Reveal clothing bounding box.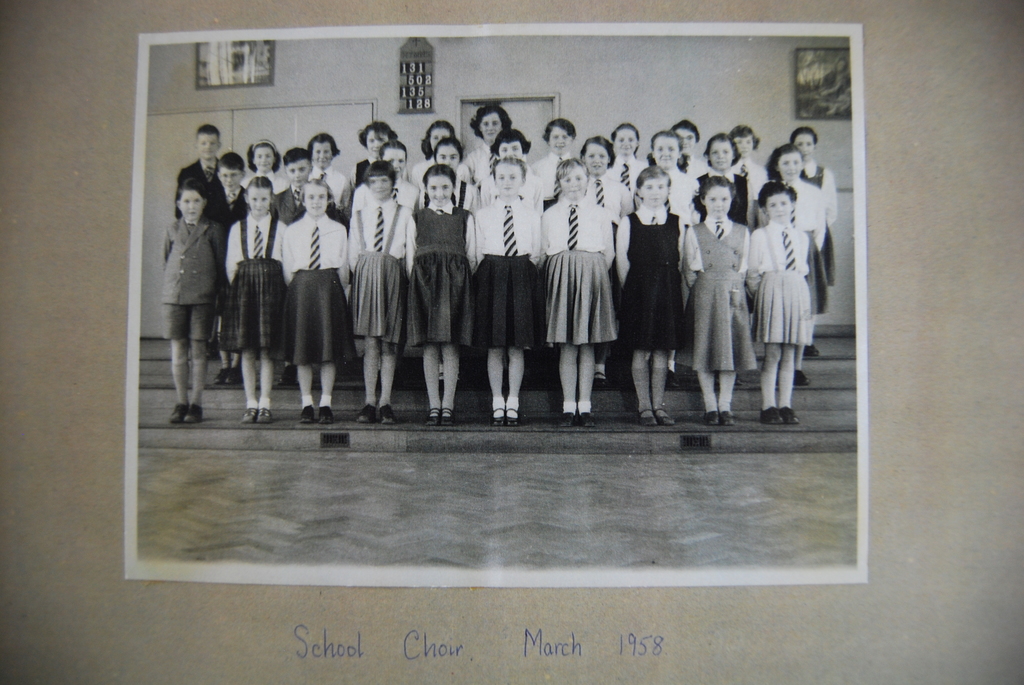
Revealed: locate(245, 167, 294, 222).
